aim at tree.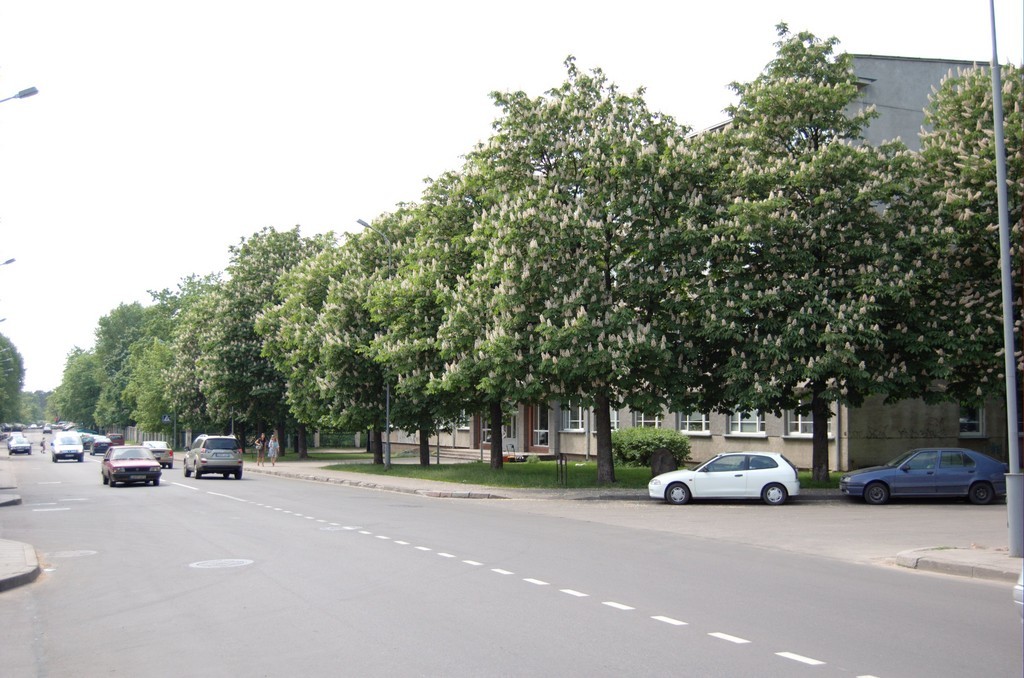
Aimed at x1=882, y1=61, x2=1023, y2=403.
